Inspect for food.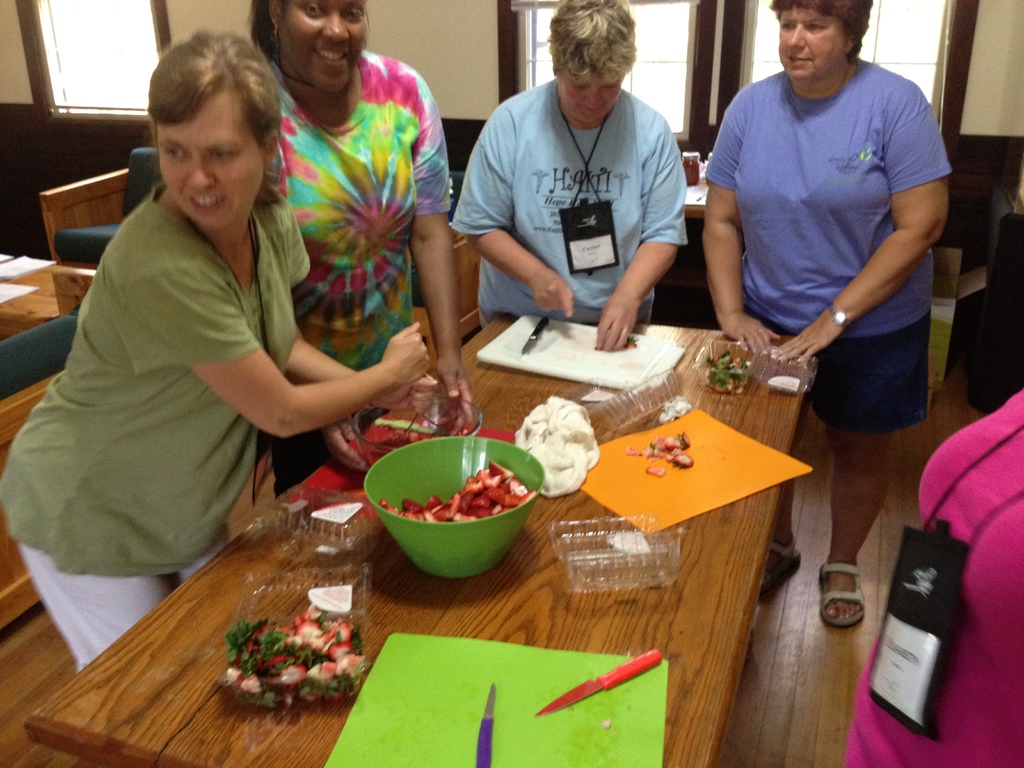
Inspection: 374:463:536:525.
